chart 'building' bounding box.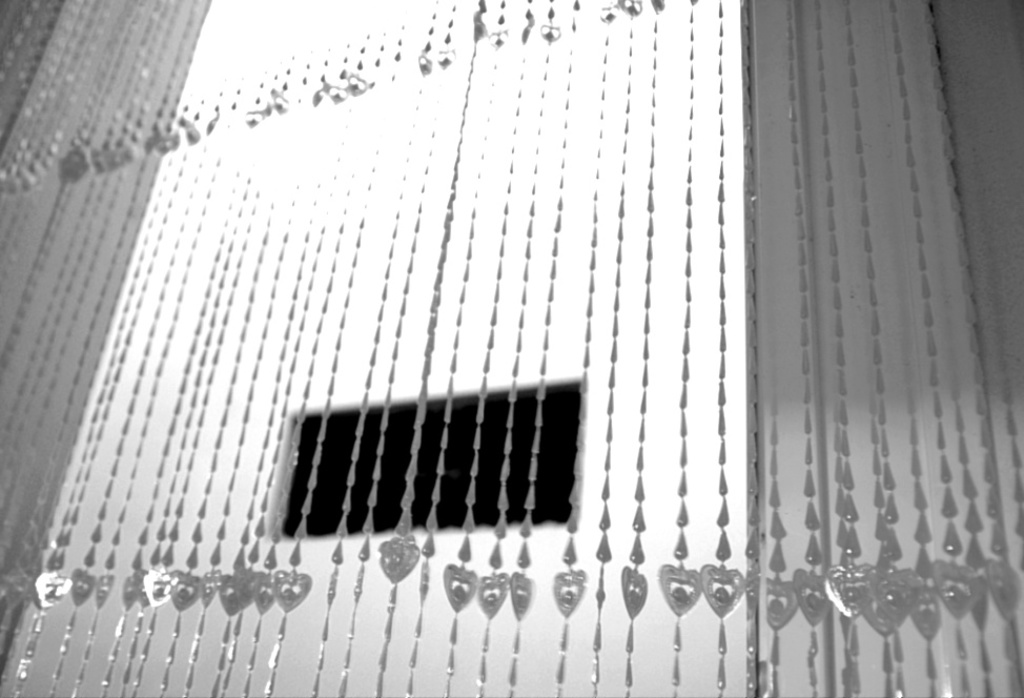
Charted: x1=0, y1=0, x2=1023, y2=697.
